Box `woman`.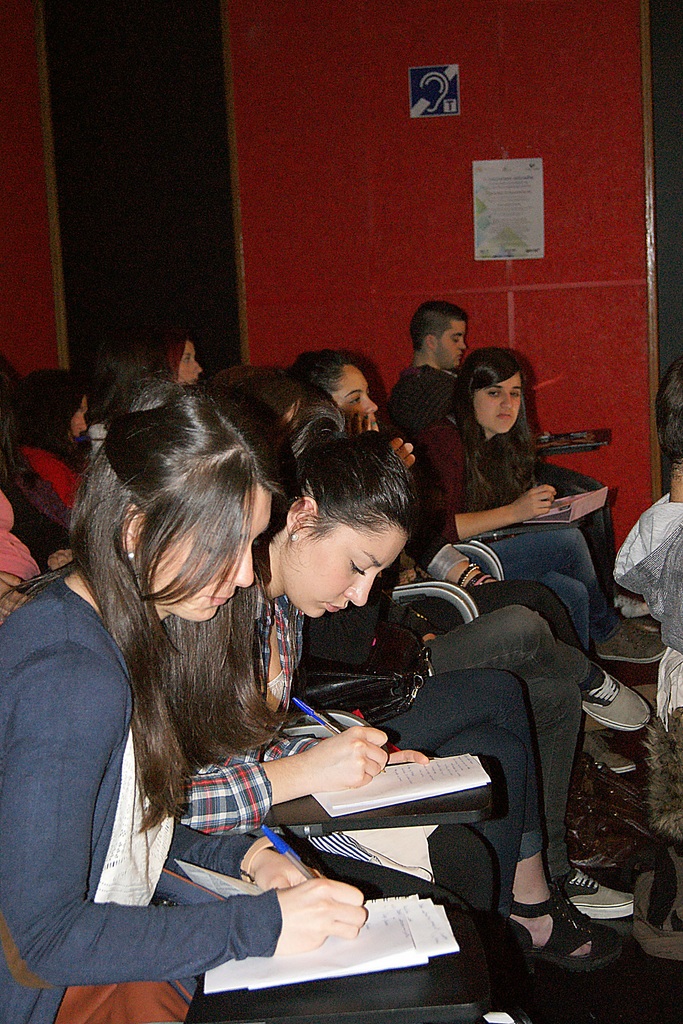
detection(222, 371, 641, 923).
